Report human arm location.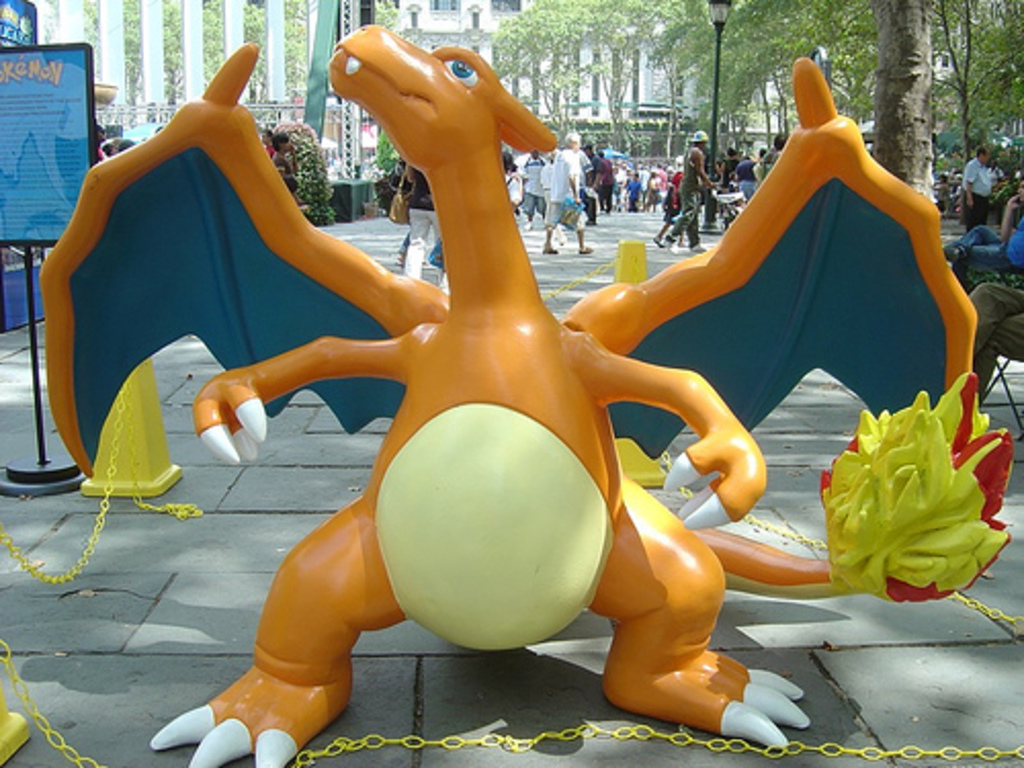
Report: locate(995, 193, 1020, 250).
